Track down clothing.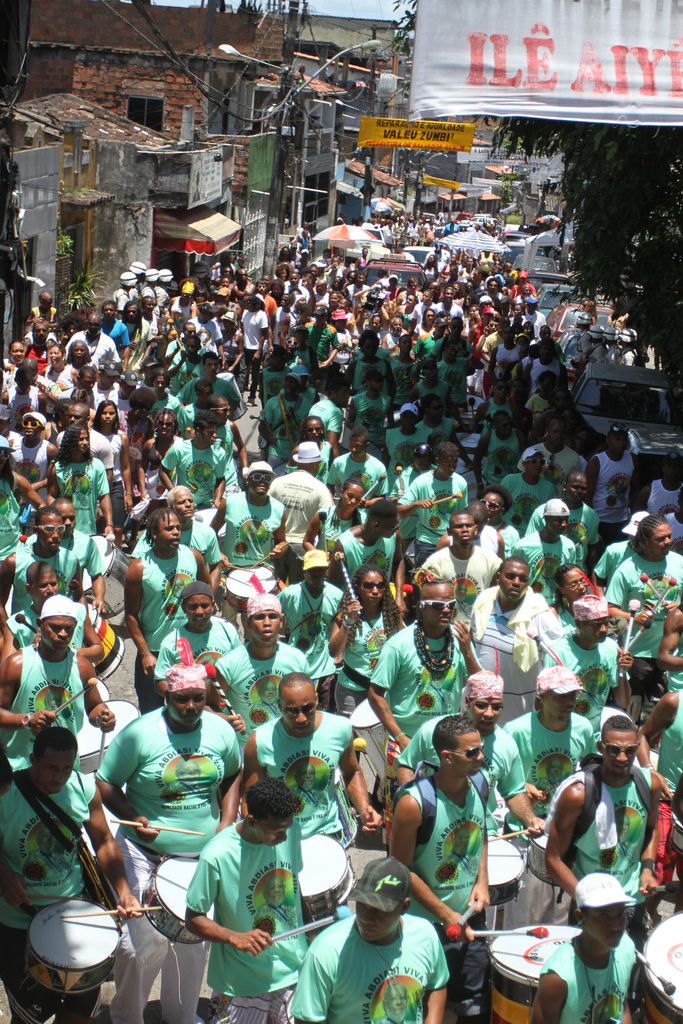
Tracked to box=[397, 469, 465, 550].
